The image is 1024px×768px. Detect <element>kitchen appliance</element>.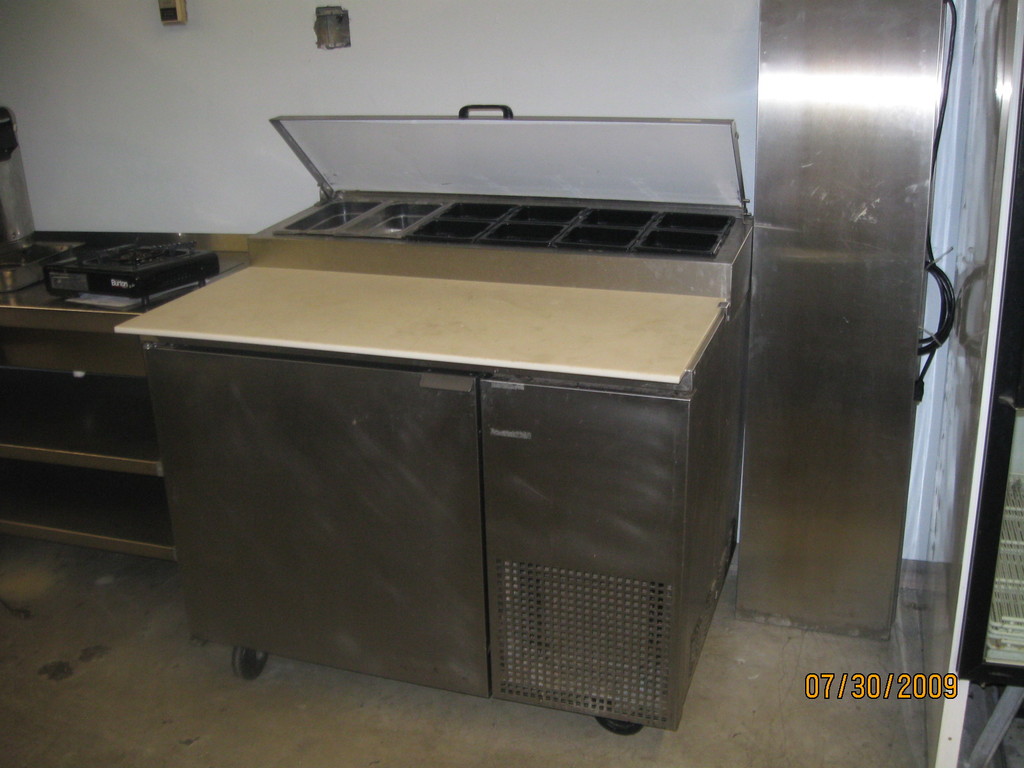
Detection: select_region(44, 240, 220, 302).
